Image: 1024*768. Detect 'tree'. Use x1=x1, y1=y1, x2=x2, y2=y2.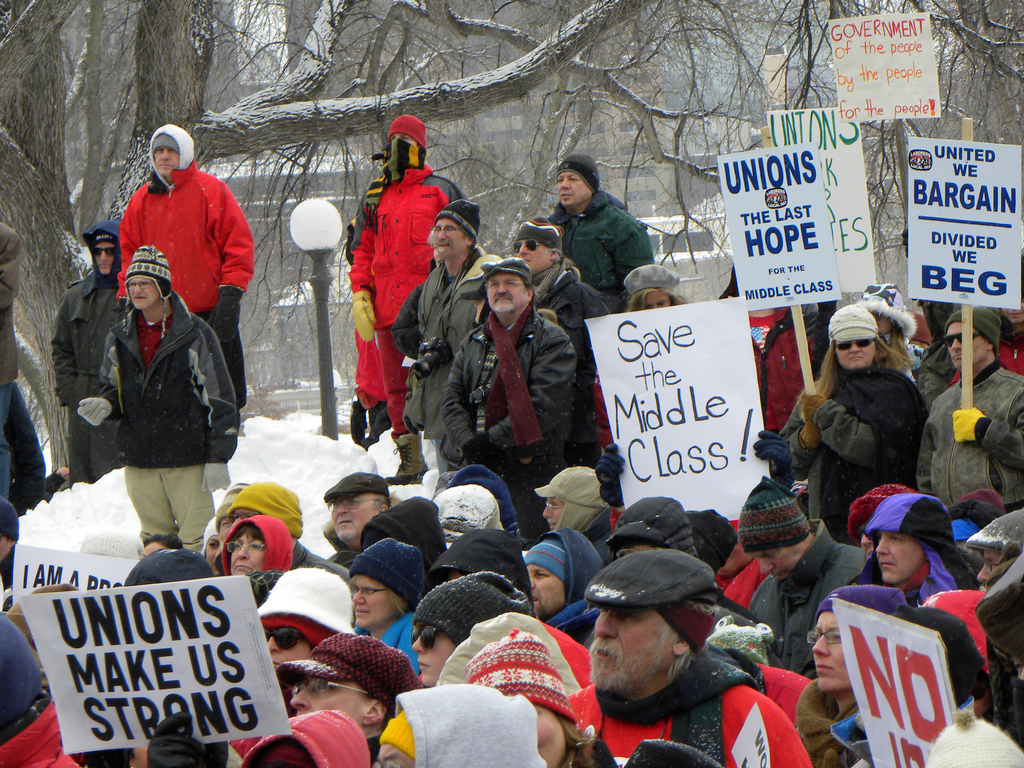
x1=0, y1=0, x2=1023, y2=474.
